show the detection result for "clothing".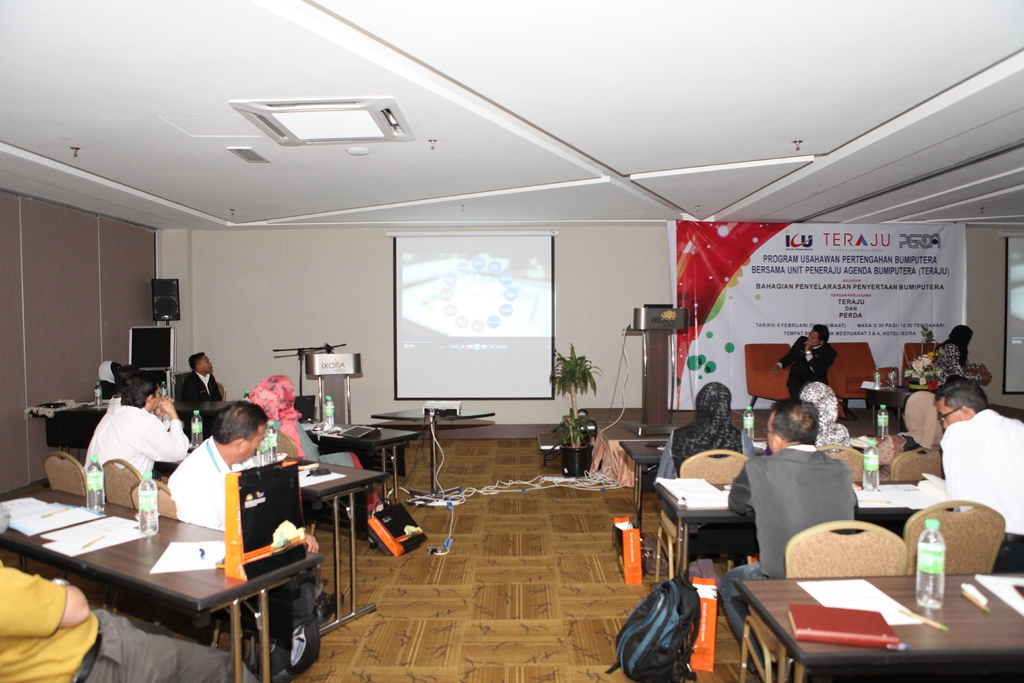
[left=744, top=431, right=874, bottom=578].
